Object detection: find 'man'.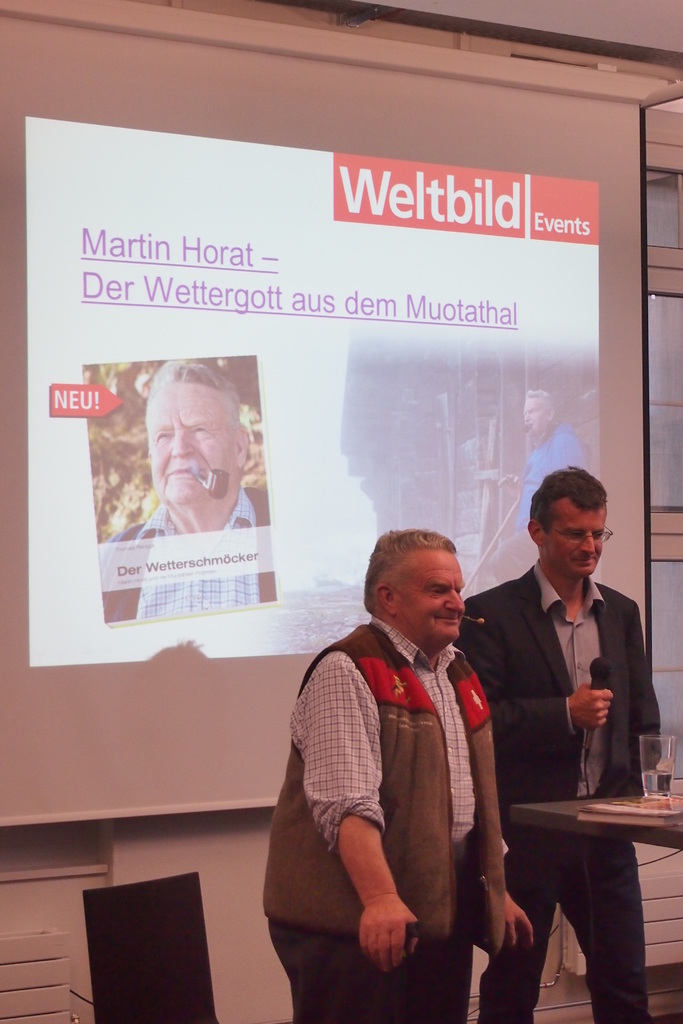
(left=513, top=388, right=595, bottom=552).
